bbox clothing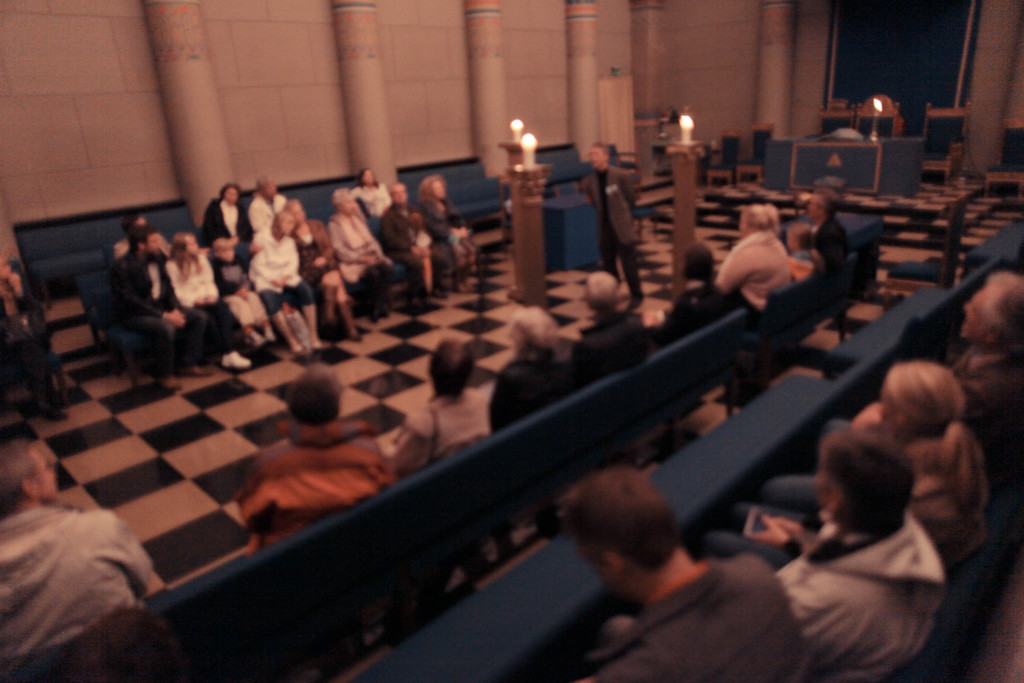
crop(799, 217, 853, 273)
